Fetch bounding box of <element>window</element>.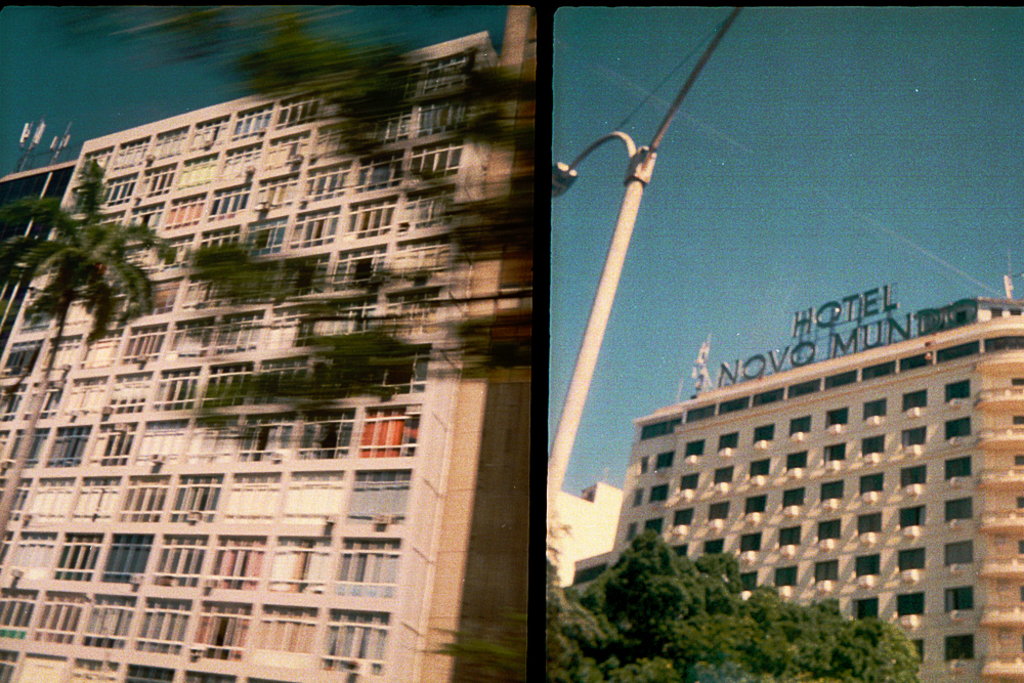
Bbox: Rect(899, 552, 931, 570).
